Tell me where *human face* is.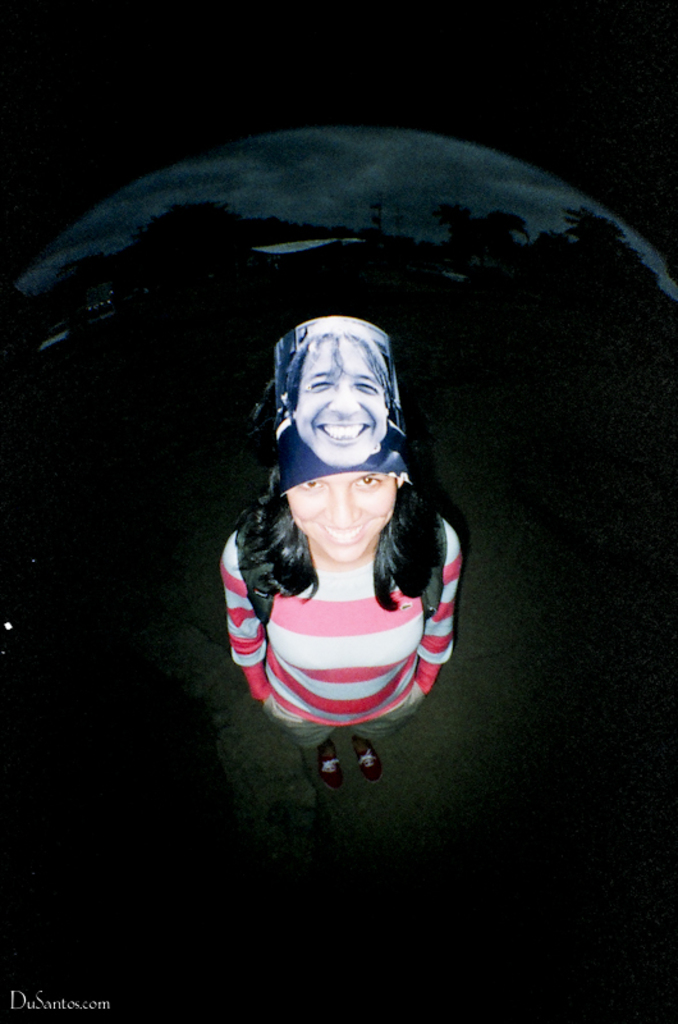
*human face* is at select_region(280, 333, 398, 466).
